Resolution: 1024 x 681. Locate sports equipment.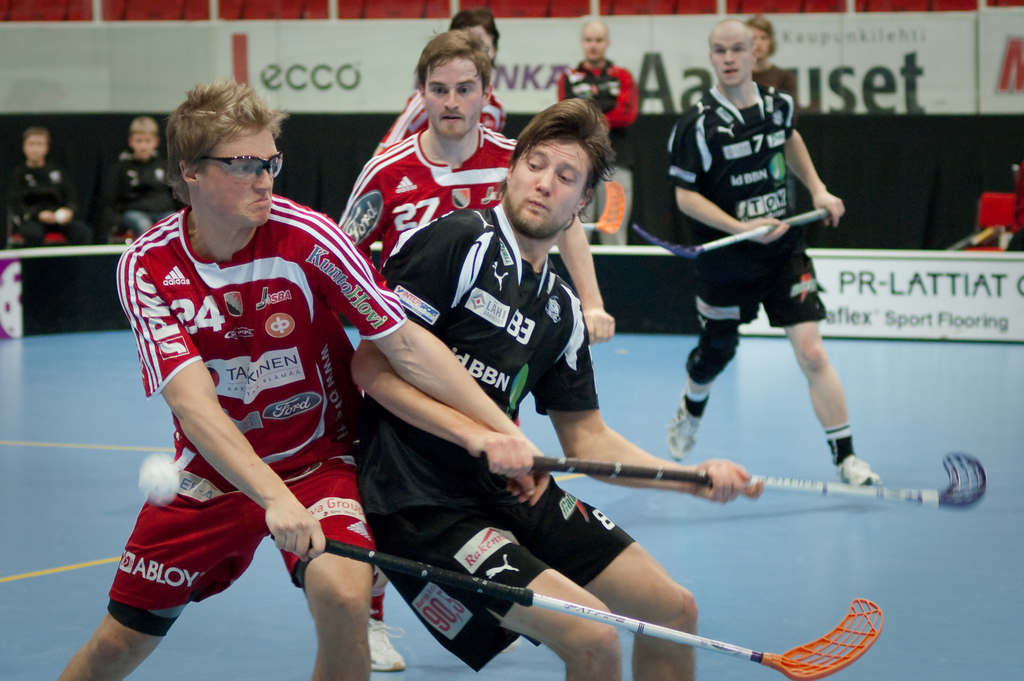
628 208 830 264.
